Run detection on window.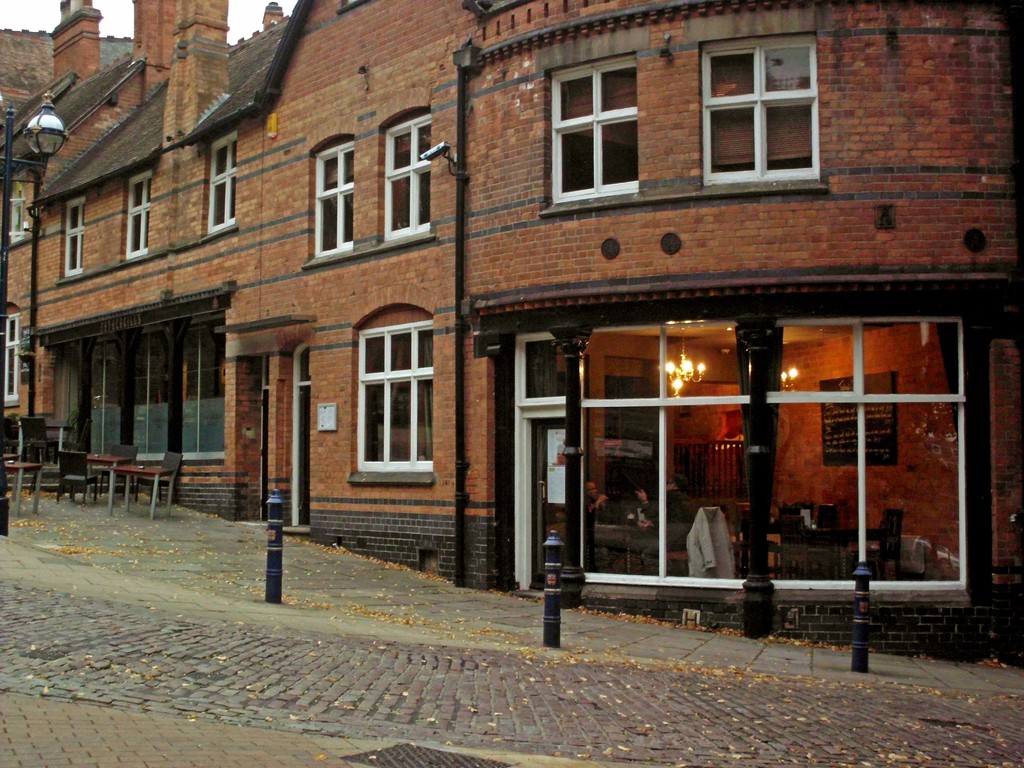
Result: [left=59, top=314, right=221, bottom=463].
